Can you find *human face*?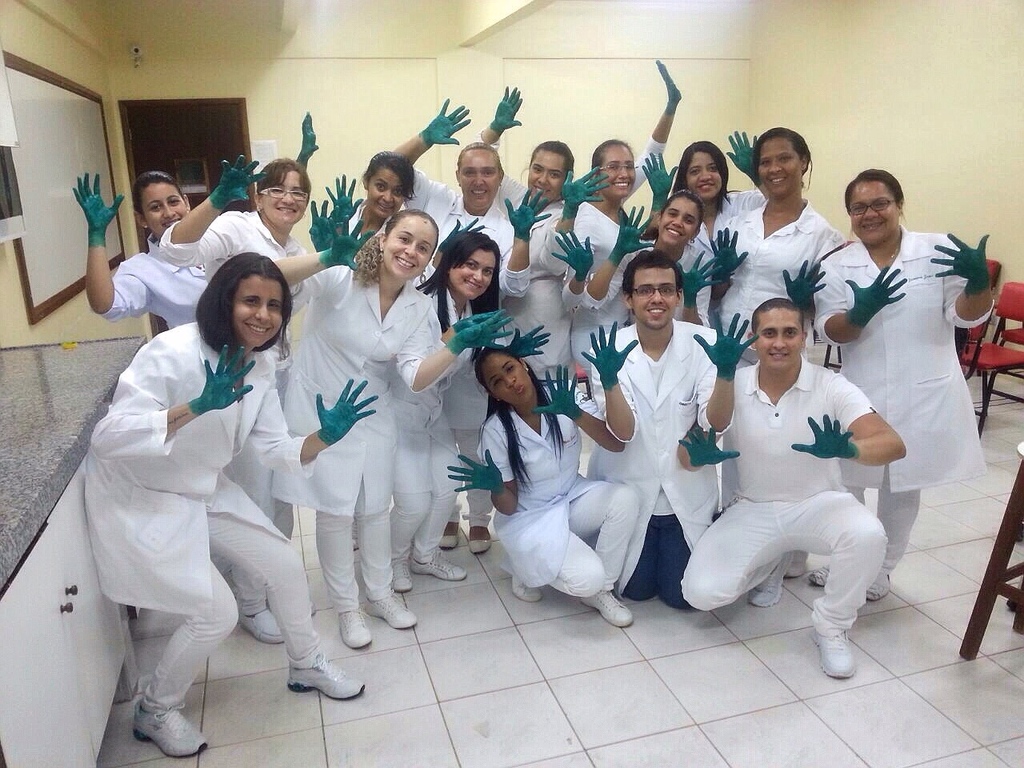
Yes, bounding box: (left=446, top=251, right=497, bottom=303).
